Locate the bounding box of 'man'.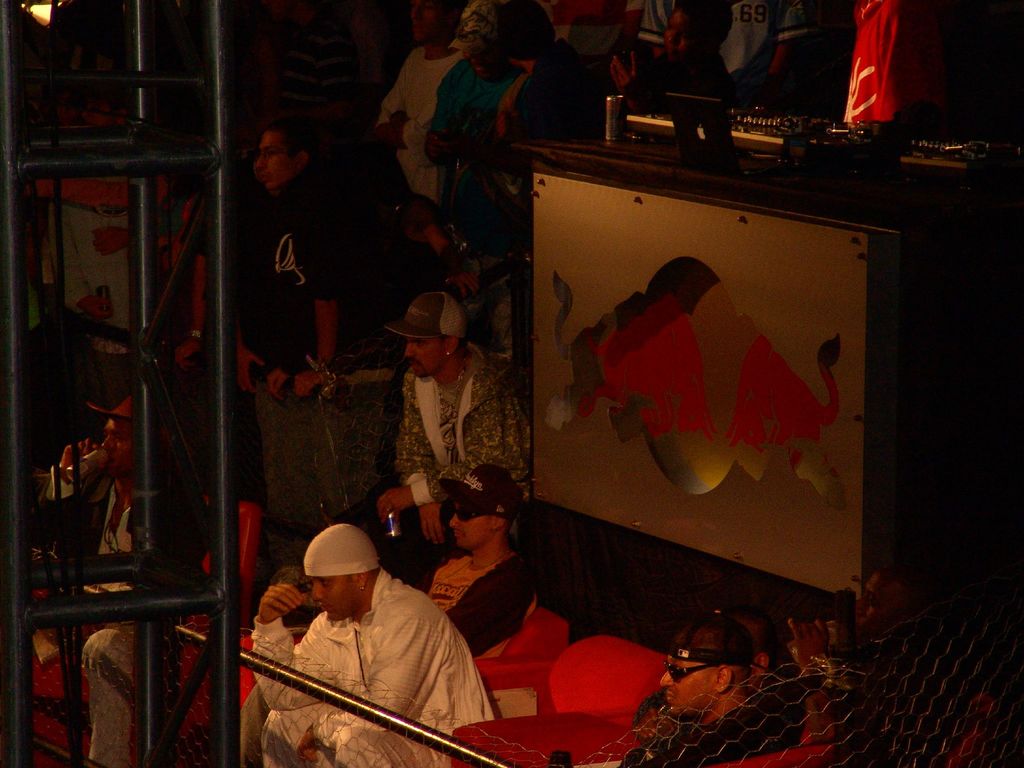
Bounding box: box=[614, 614, 797, 767].
